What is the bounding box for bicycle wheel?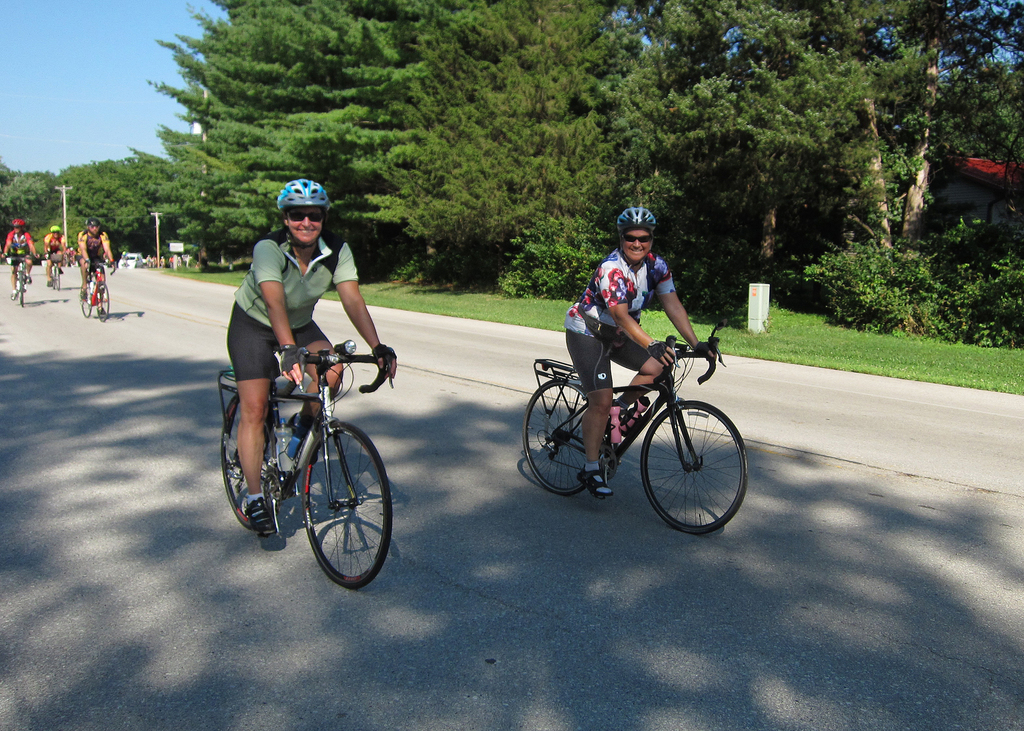
bbox=(519, 381, 607, 499).
